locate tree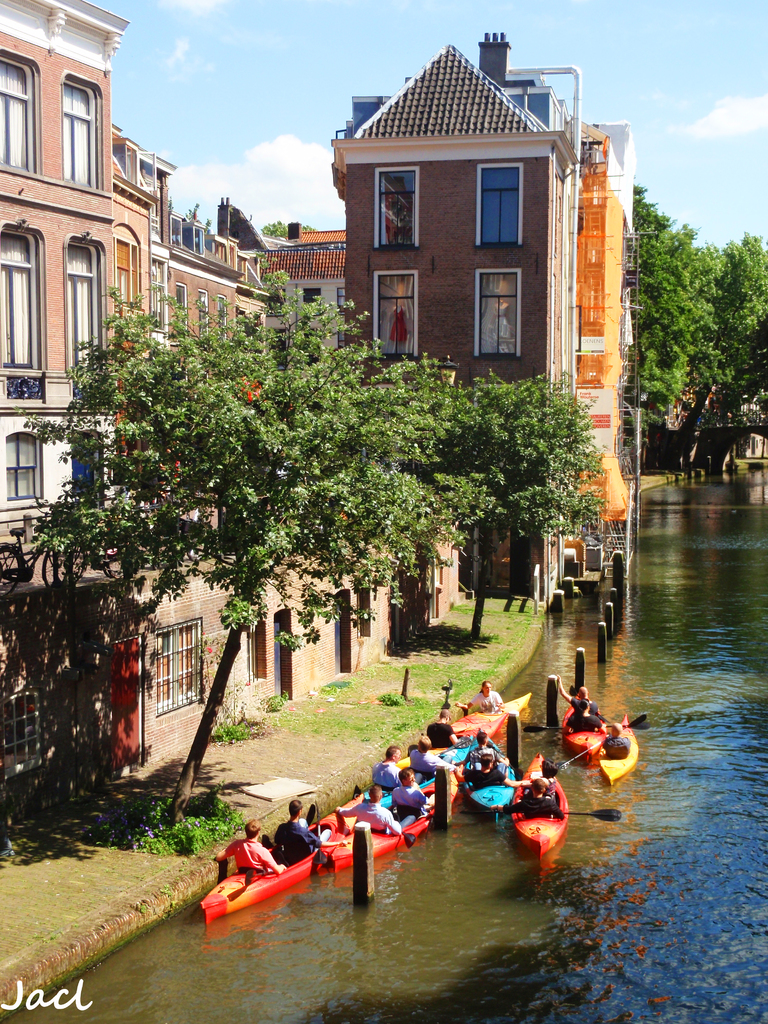
x1=646 y1=218 x2=734 y2=477
